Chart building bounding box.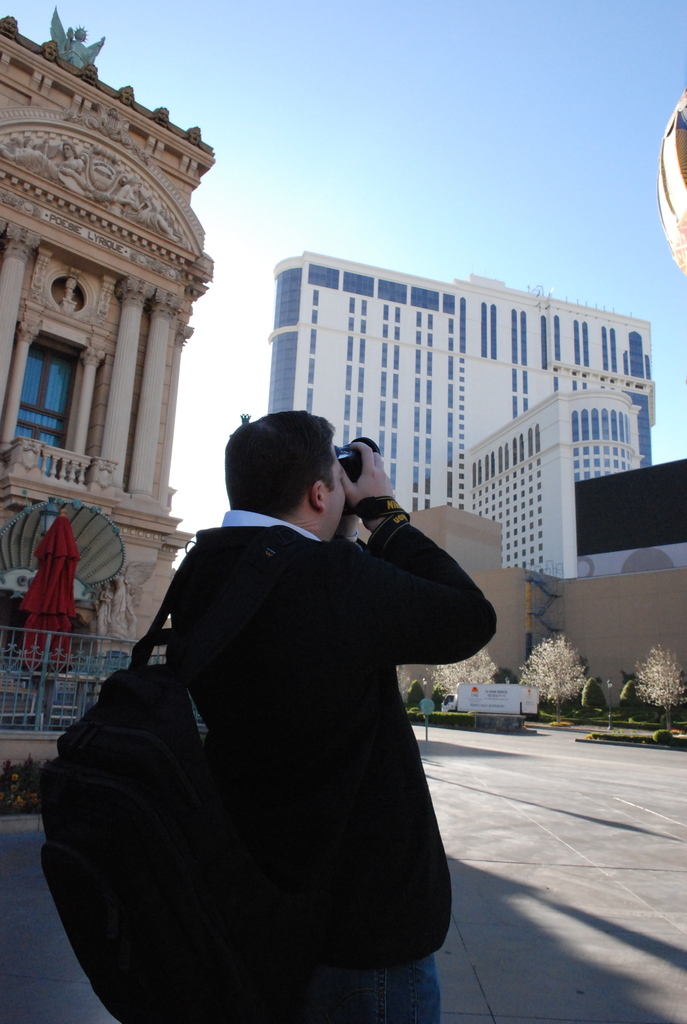
Charted: x1=0, y1=0, x2=223, y2=788.
